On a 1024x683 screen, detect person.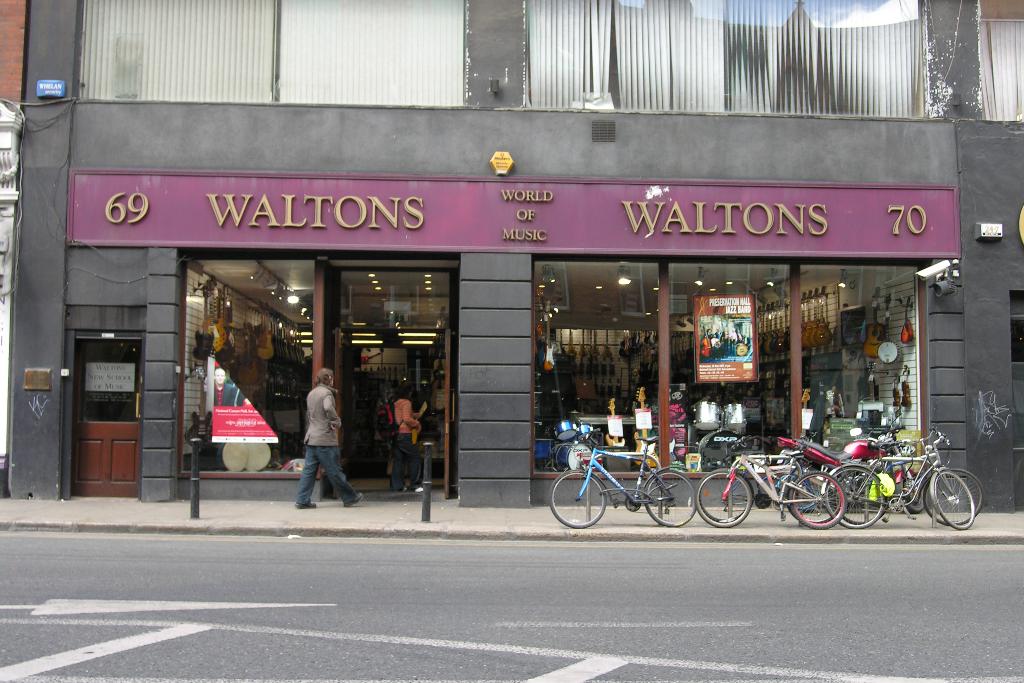
{"x1": 210, "y1": 369, "x2": 246, "y2": 409}.
